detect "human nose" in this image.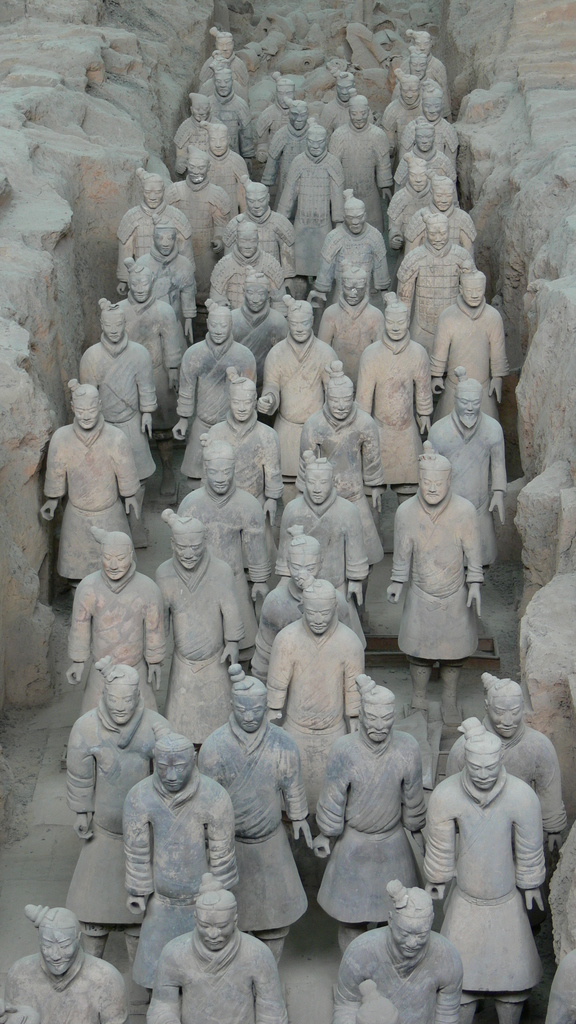
Detection: x1=256 y1=203 x2=259 y2=208.
